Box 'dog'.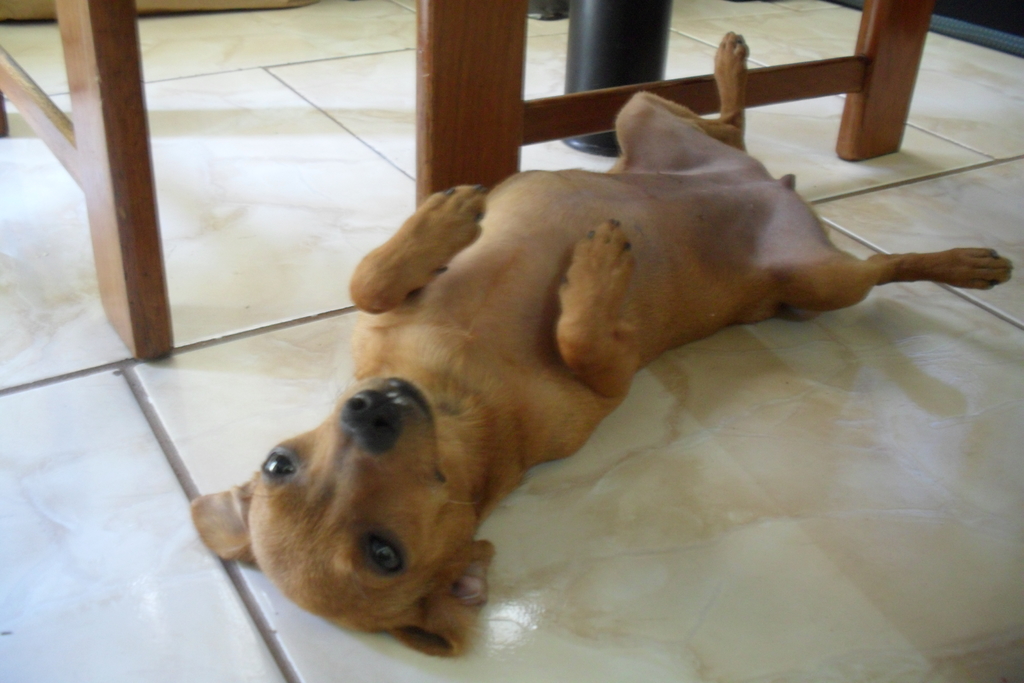
crop(186, 29, 1016, 657).
